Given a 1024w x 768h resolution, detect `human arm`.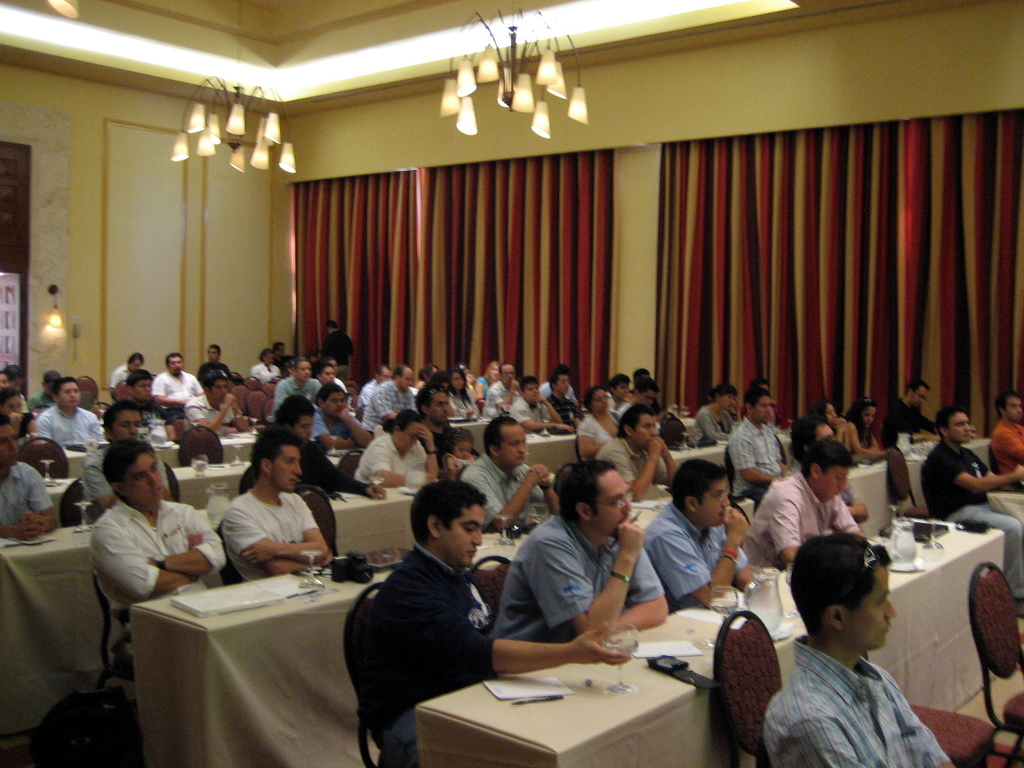
l=231, t=397, r=253, b=430.
